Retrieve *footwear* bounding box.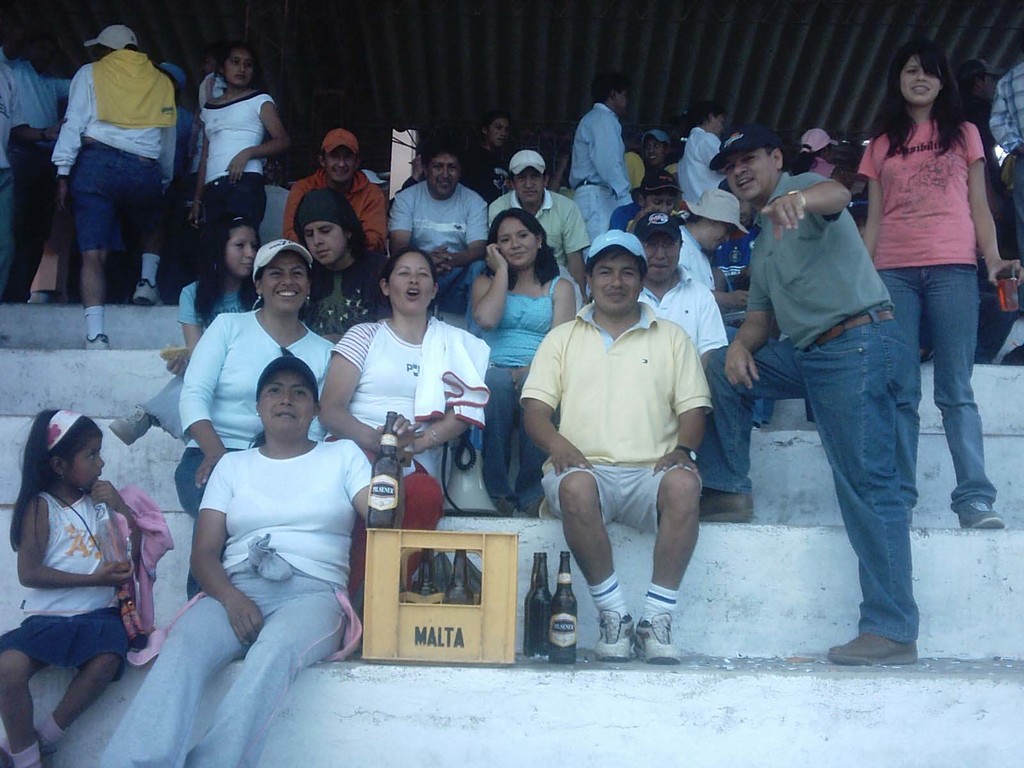
Bounding box: bbox(134, 280, 169, 311).
